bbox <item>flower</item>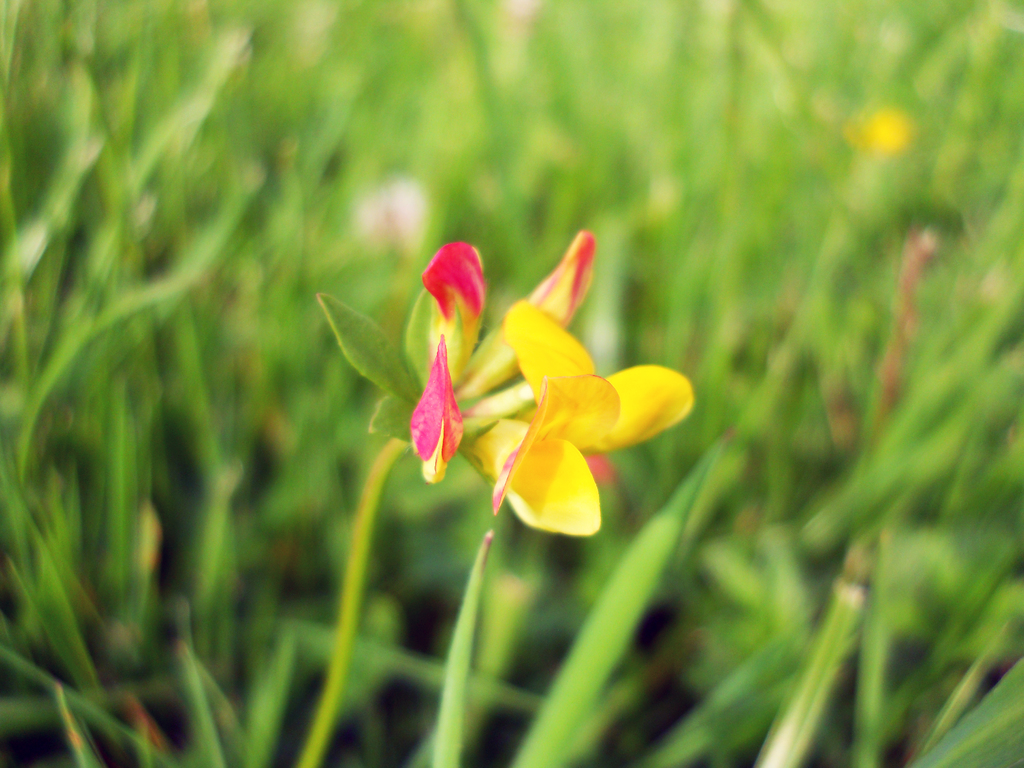
460/305/710/544
